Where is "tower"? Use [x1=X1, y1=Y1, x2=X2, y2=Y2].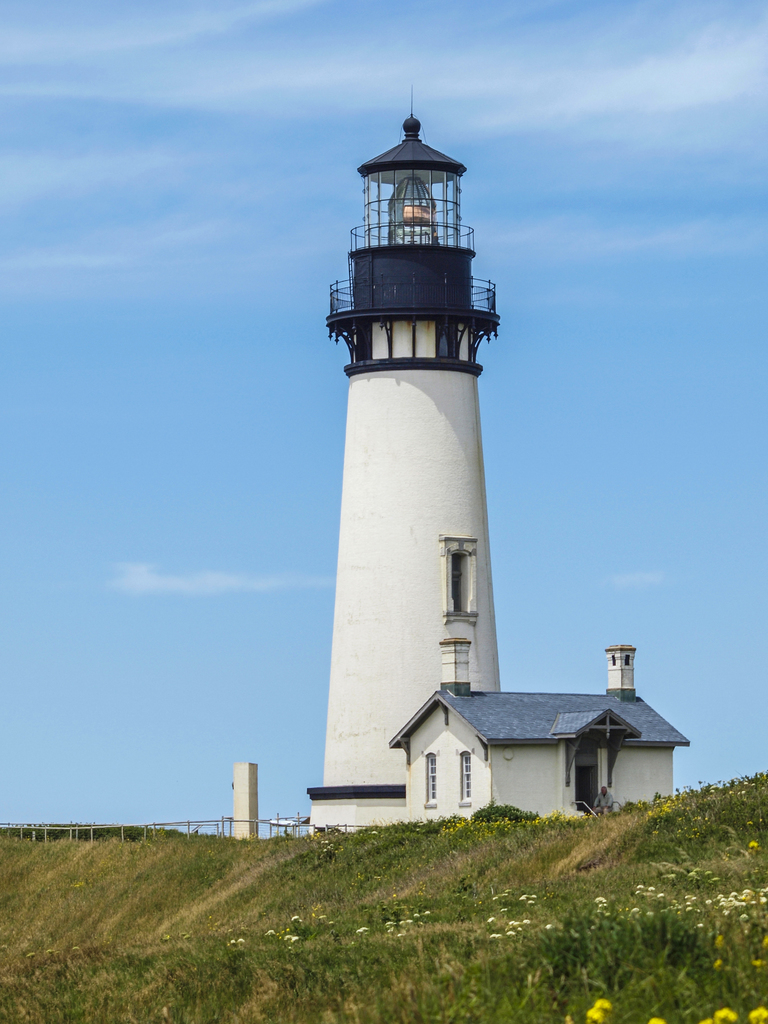
[x1=309, y1=107, x2=538, y2=783].
